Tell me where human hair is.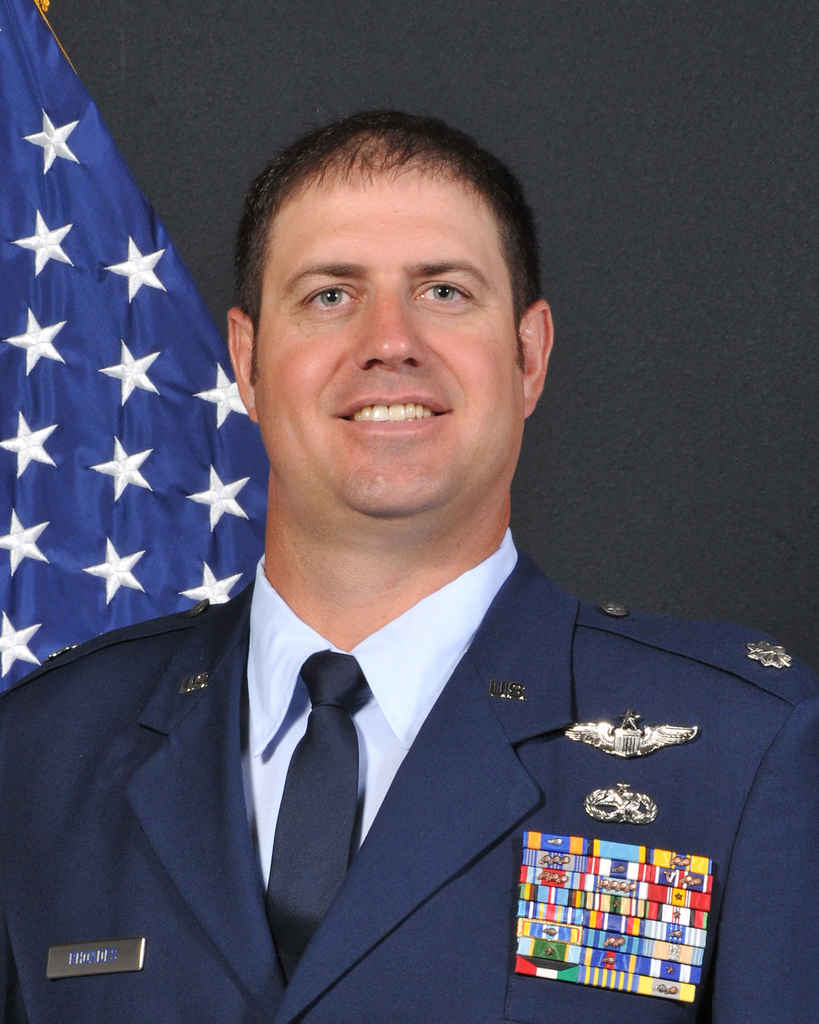
human hair is at pyautogui.locateOnScreen(238, 149, 529, 404).
